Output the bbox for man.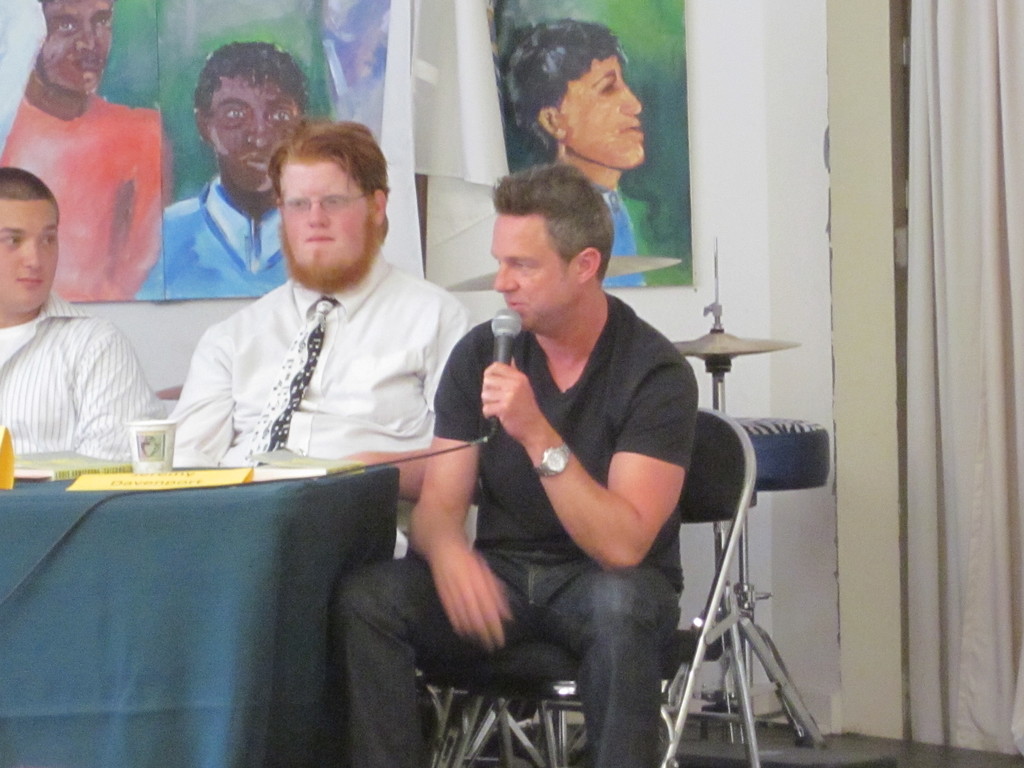
(x1=137, y1=40, x2=319, y2=306).
